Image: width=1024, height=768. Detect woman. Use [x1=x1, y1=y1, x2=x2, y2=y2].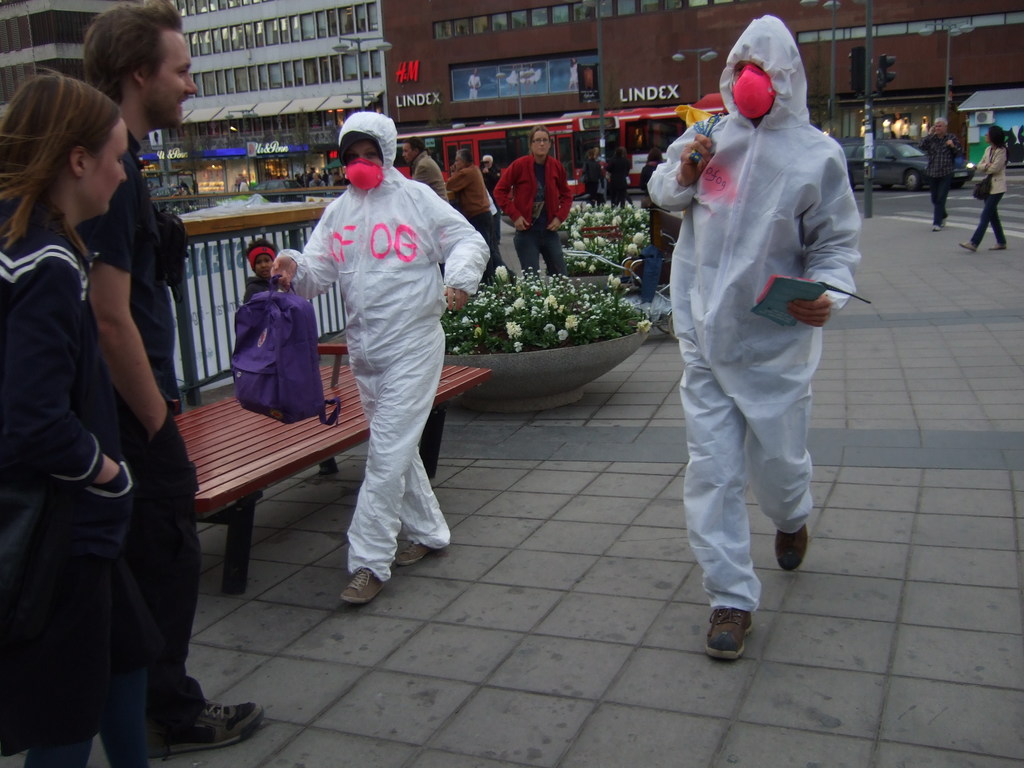
[x1=488, y1=125, x2=576, y2=264].
